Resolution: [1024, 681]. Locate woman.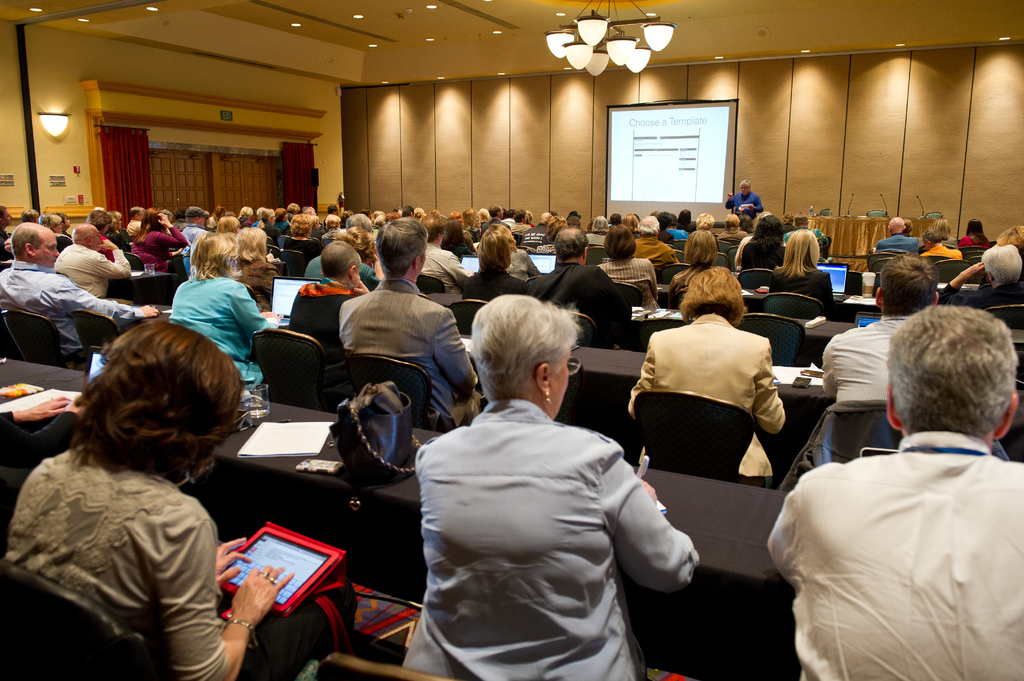
<bbox>626, 265, 788, 491</bbox>.
